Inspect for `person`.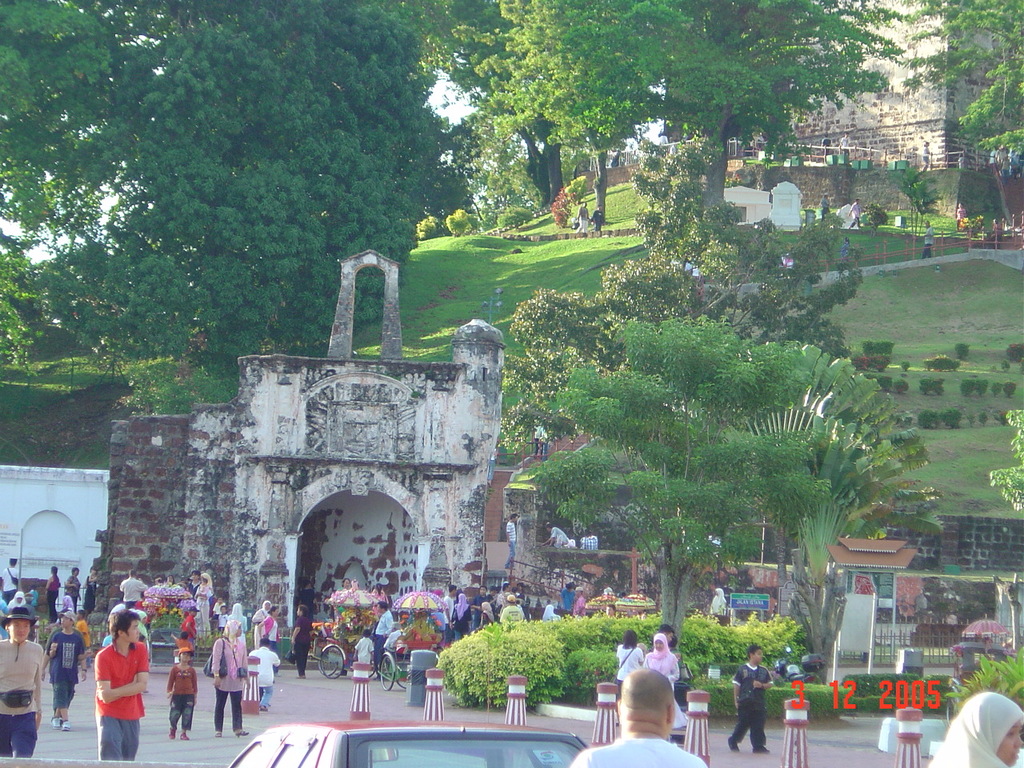
Inspection: <box>532,418,542,454</box>.
